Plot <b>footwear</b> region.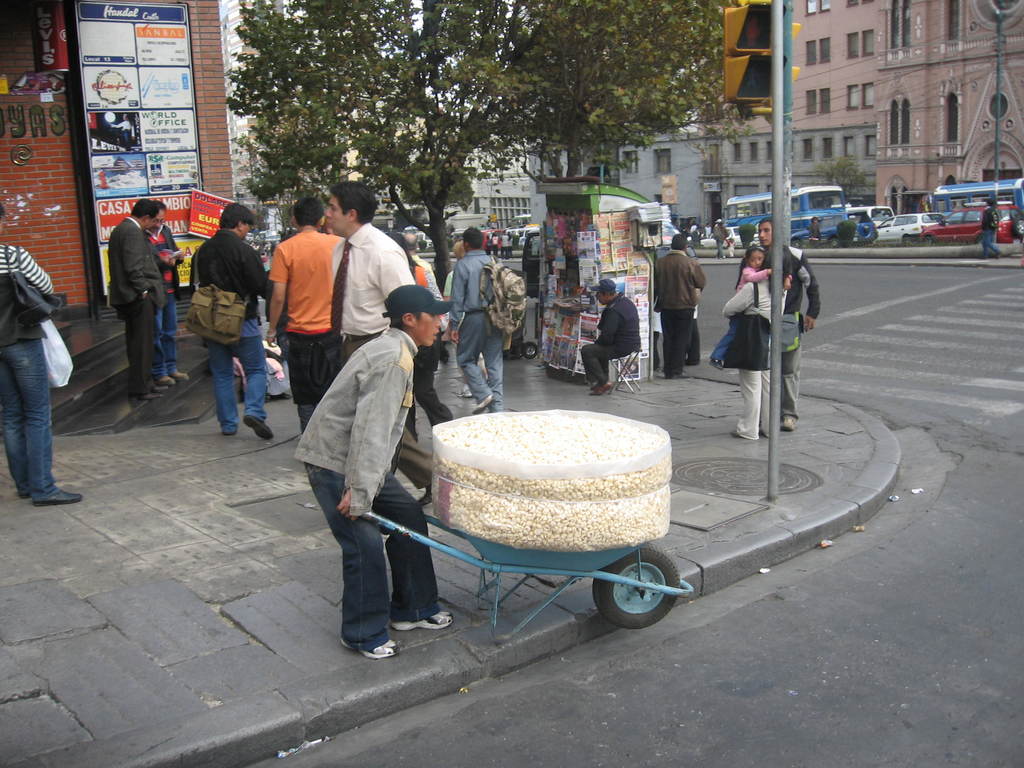
Plotted at 35,486,82,504.
